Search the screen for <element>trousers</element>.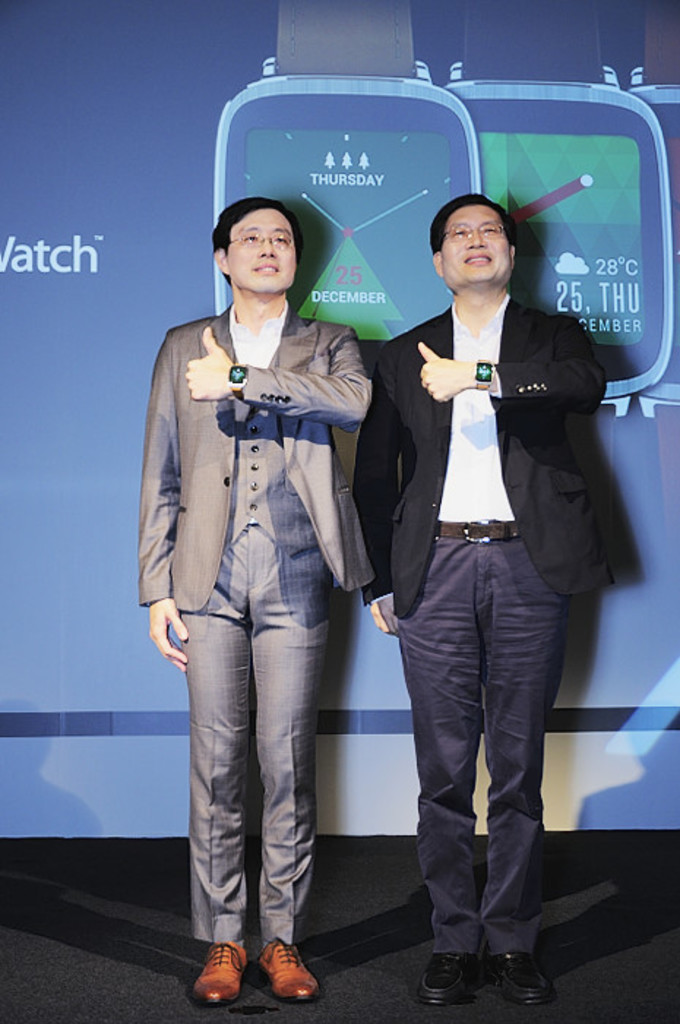
Found at locate(399, 513, 562, 995).
